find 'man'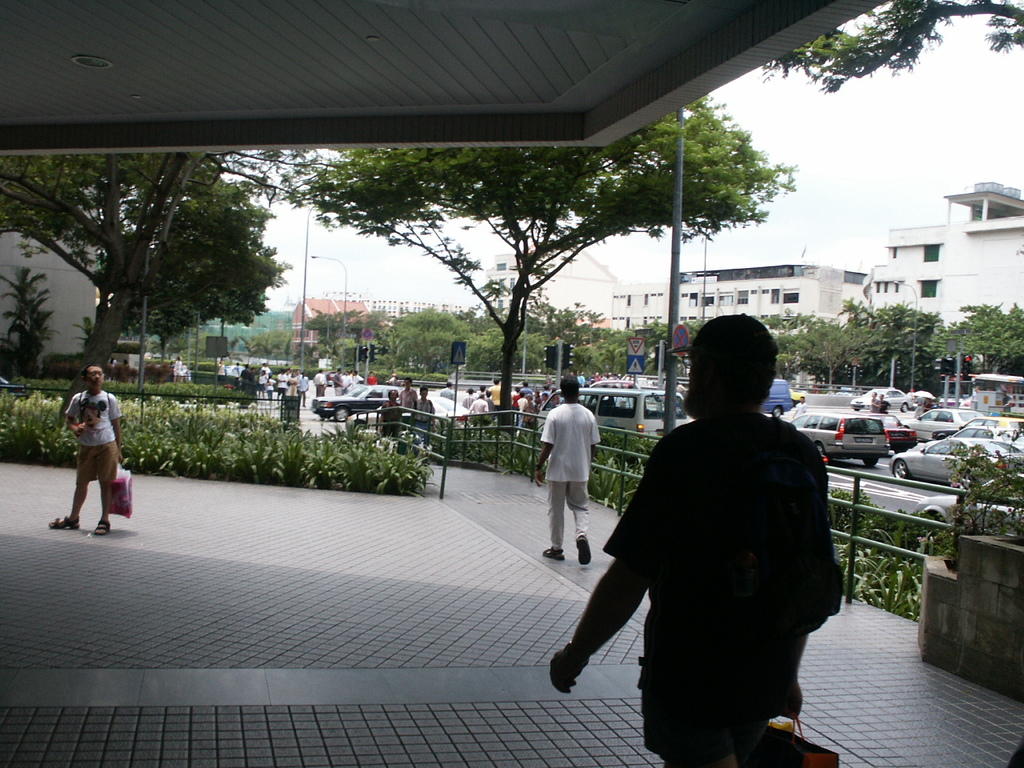
[x1=574, y1=317, x2=858, y2=758]
